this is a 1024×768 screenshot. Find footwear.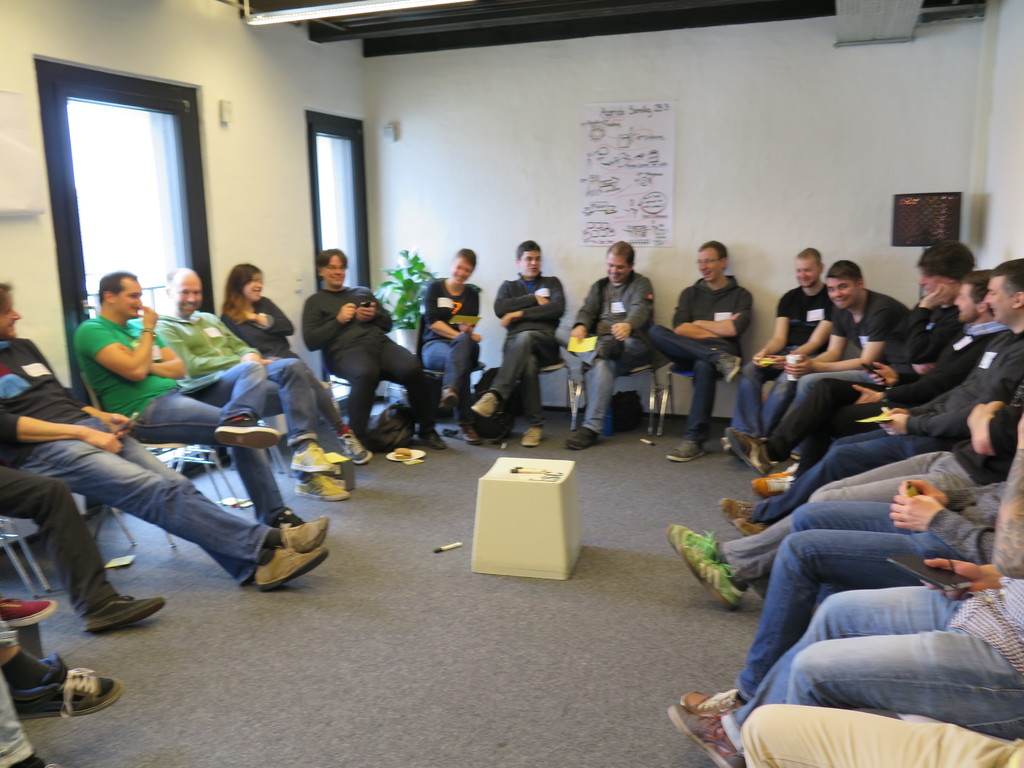
Bounding box: 8,666,93,733.
